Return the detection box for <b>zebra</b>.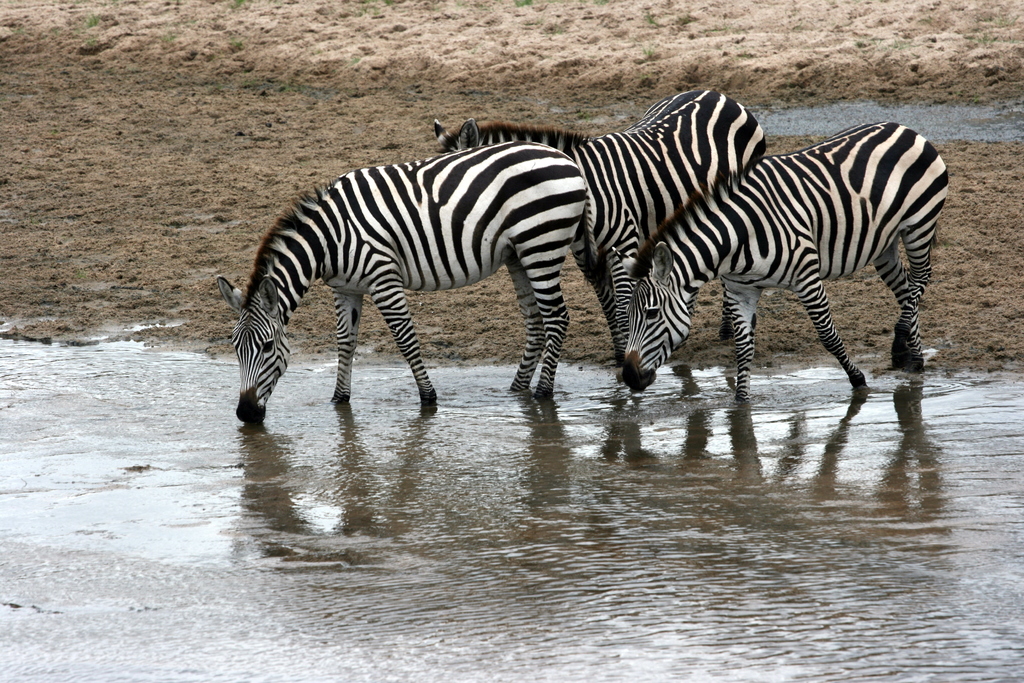
pyautogui.locateOnScreen(212, 138, 601, 425).
